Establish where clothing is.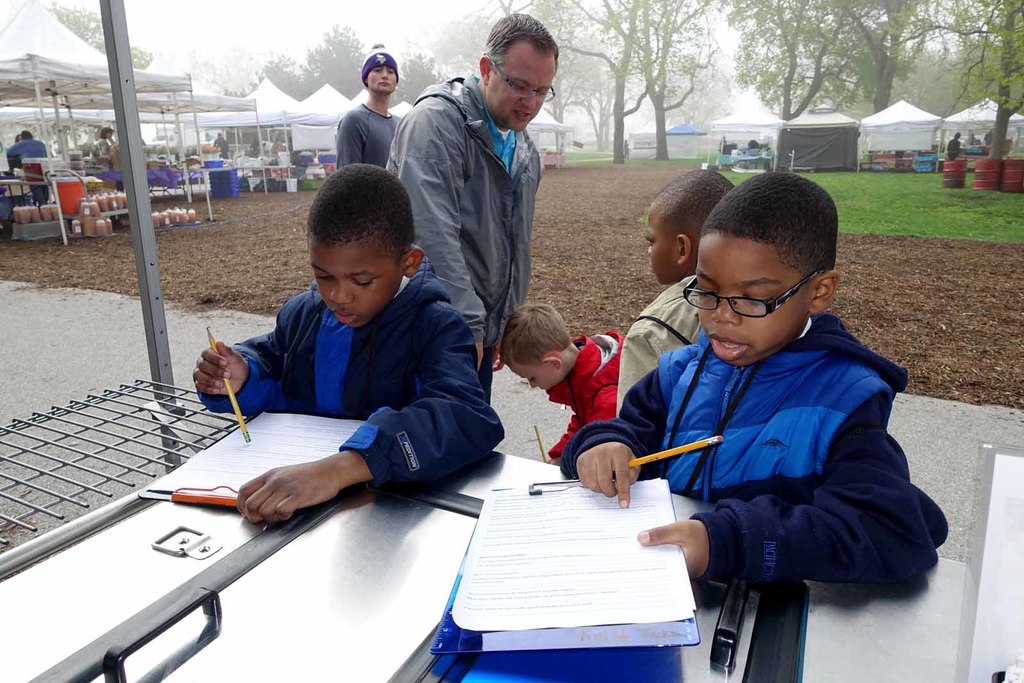
Established at {"left": 943, "top": 137, "right": 959, "bottom": 159}.
